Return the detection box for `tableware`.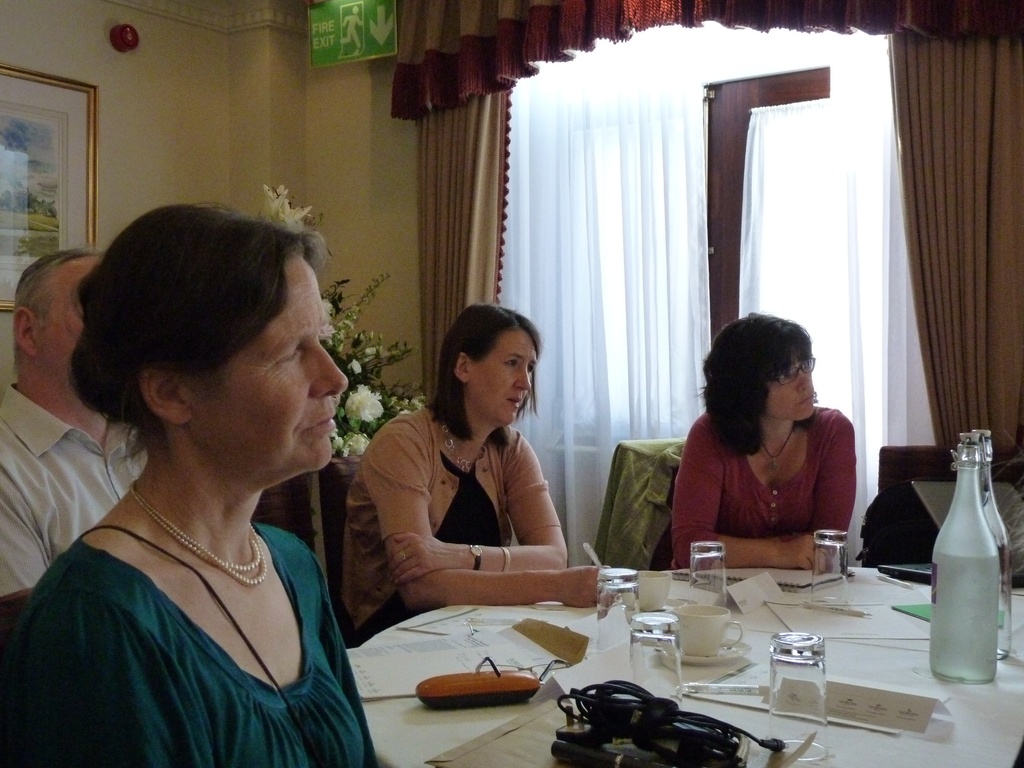
[687, 540, 724, 614].
